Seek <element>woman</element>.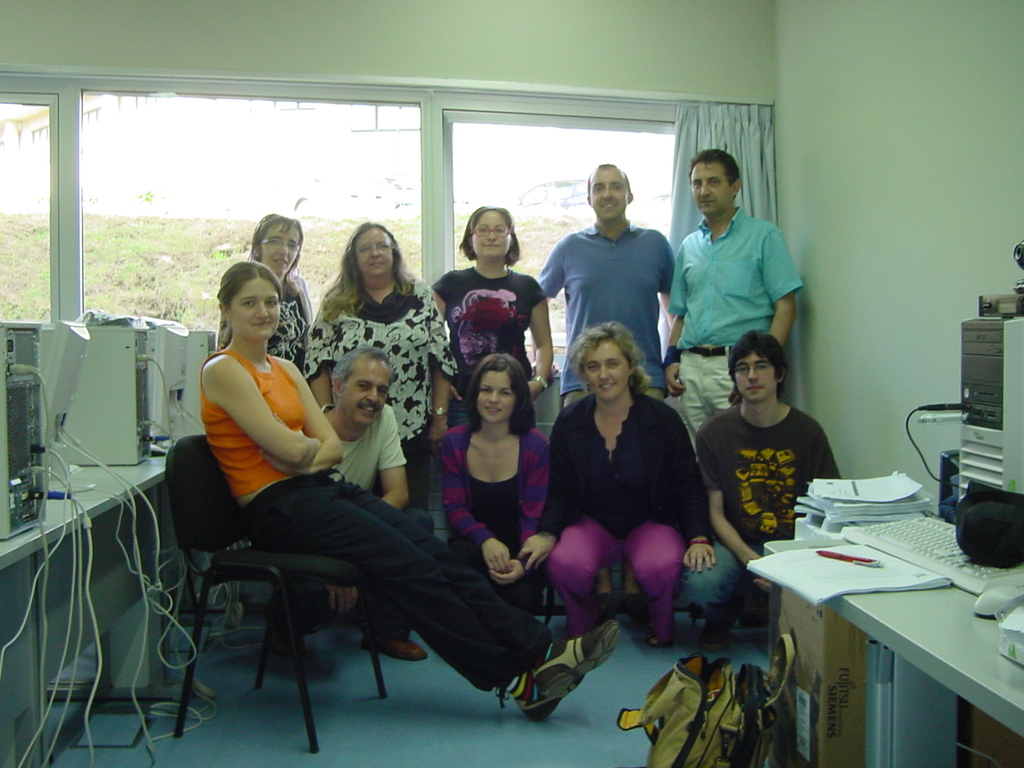
[303, 220, 454, 511].
